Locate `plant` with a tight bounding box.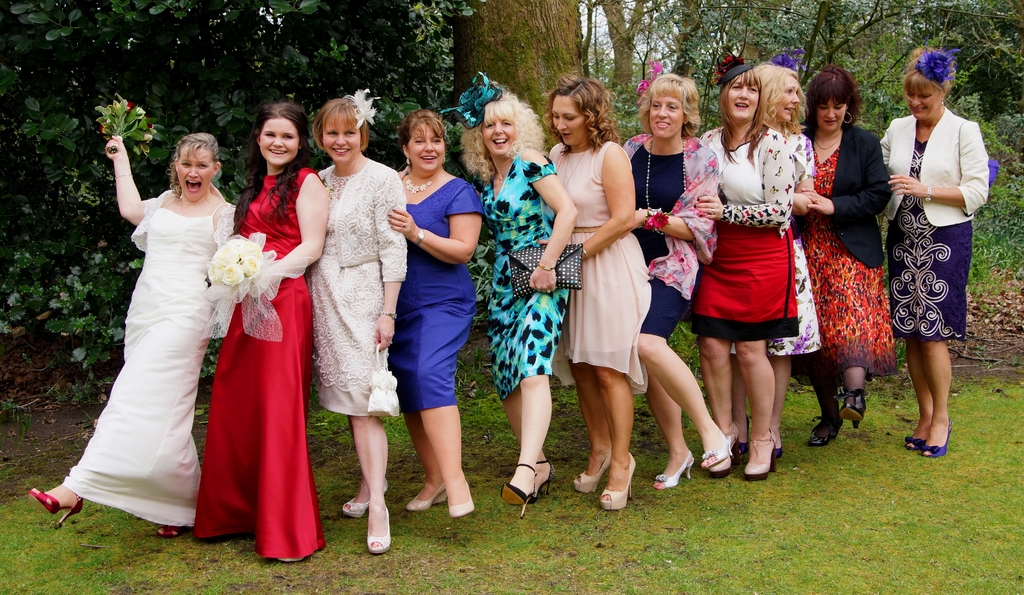
(left=0, top=0, right=204, bottom=421).
